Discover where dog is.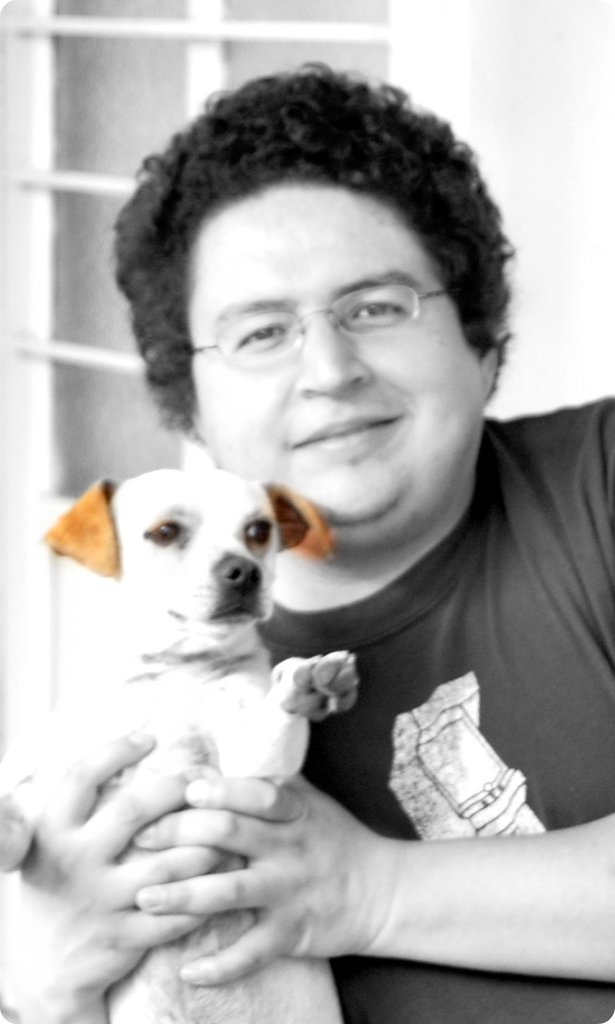
Discovered at (left=0, top=465, right=365, bottom=1023).
